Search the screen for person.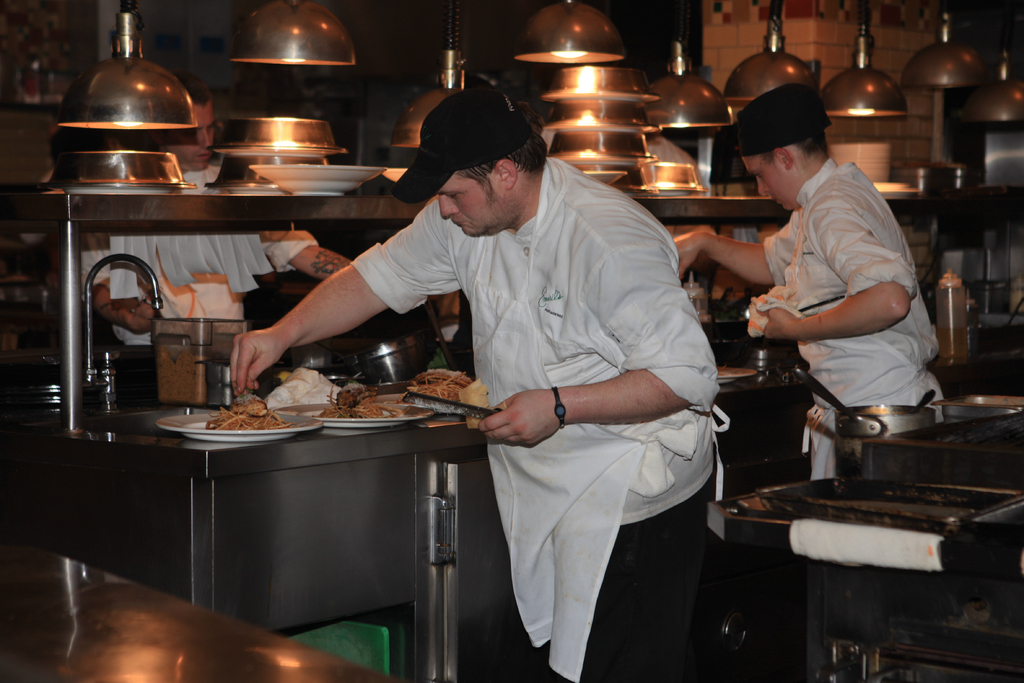
Found at box=[661, 81, 954, 475].
